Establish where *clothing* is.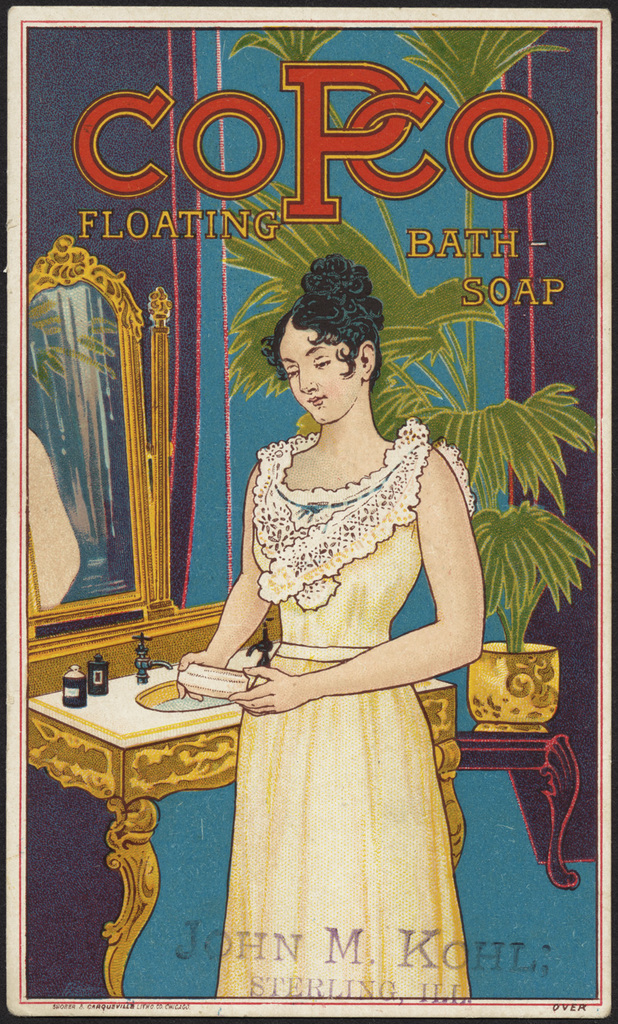
Established at region(255, 431, 472, 992).
